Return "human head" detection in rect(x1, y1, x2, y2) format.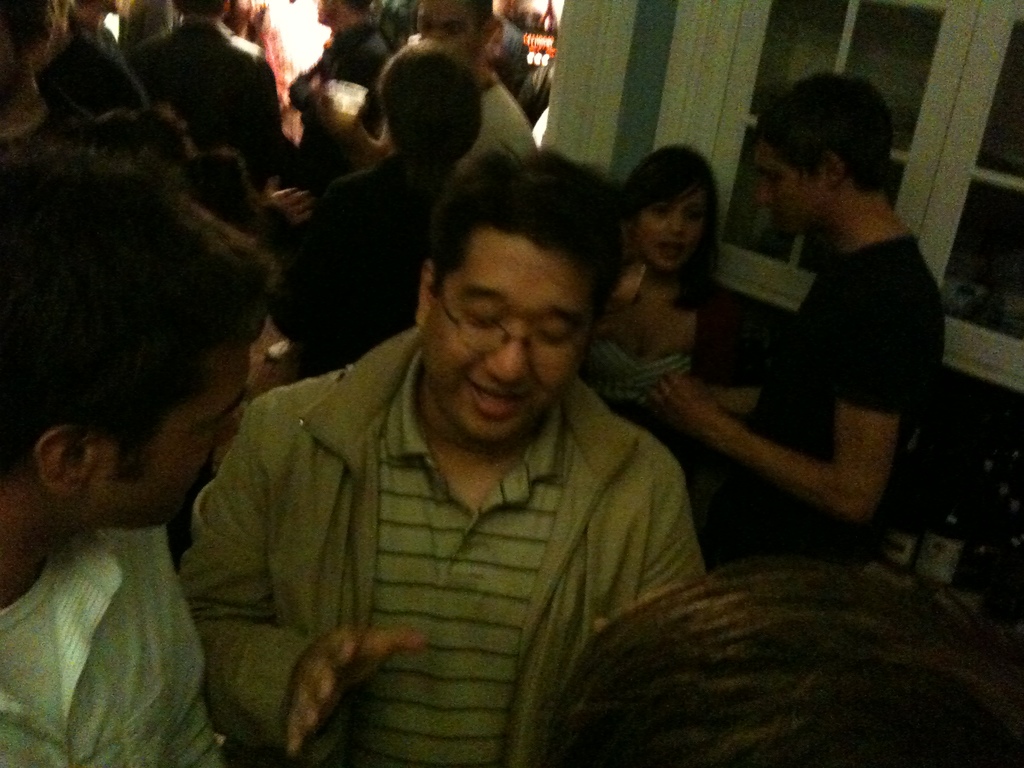
rect(760, 70, 895, 233).
